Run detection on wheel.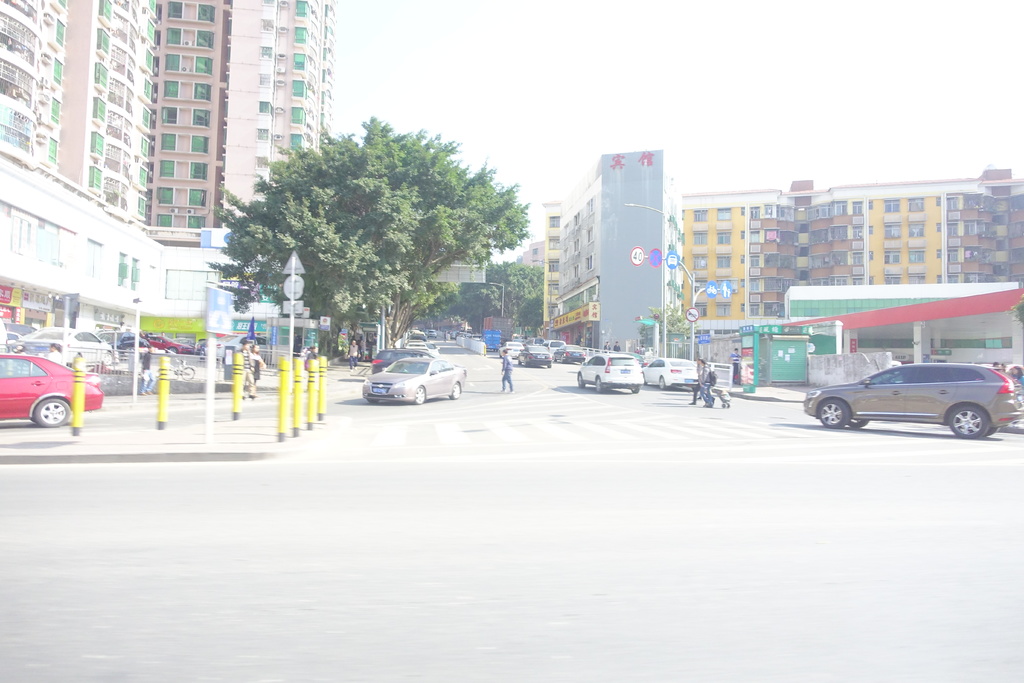
Result: 817, 398, 855, 428.
